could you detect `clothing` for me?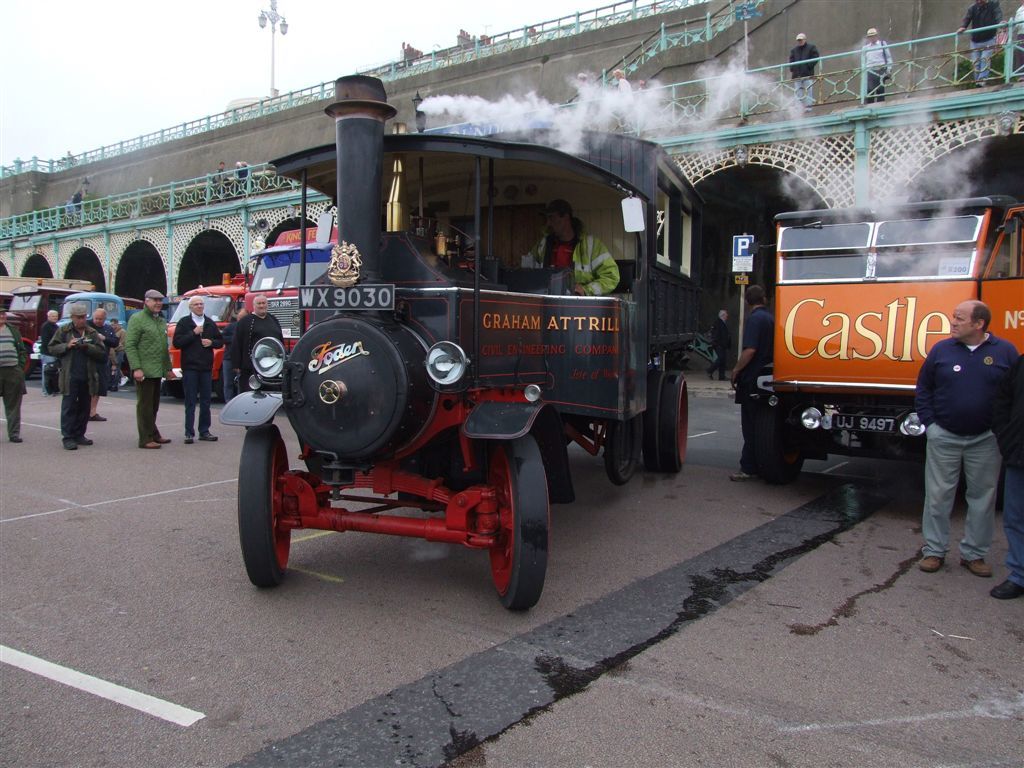
Detection result: {"left": 707, "top": 312, "right": 737, "bottom": 381}.
